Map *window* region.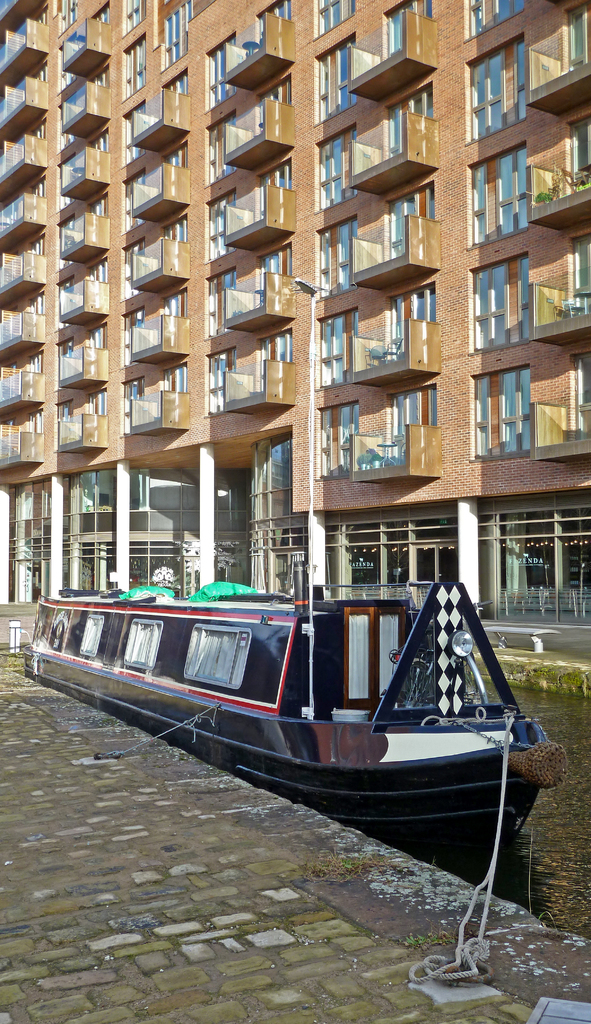
Mapped to <box>321,308,356,382</box>.
